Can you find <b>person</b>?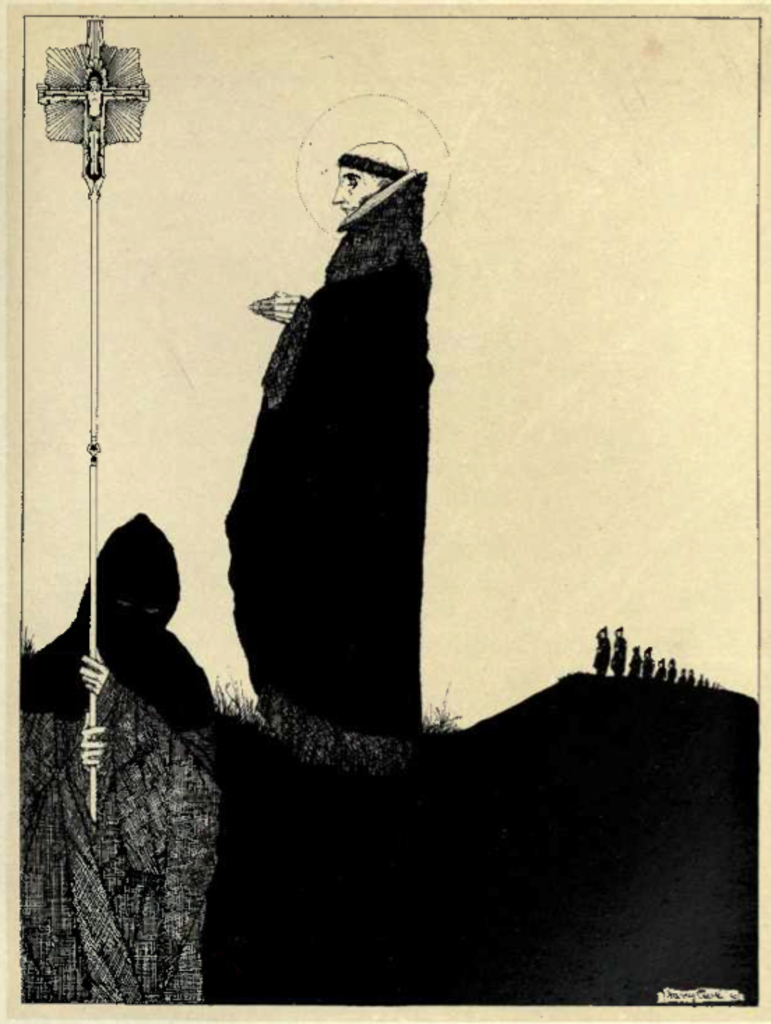
Yes, bounding box: <region>15, 504, 228, 996</region>.
